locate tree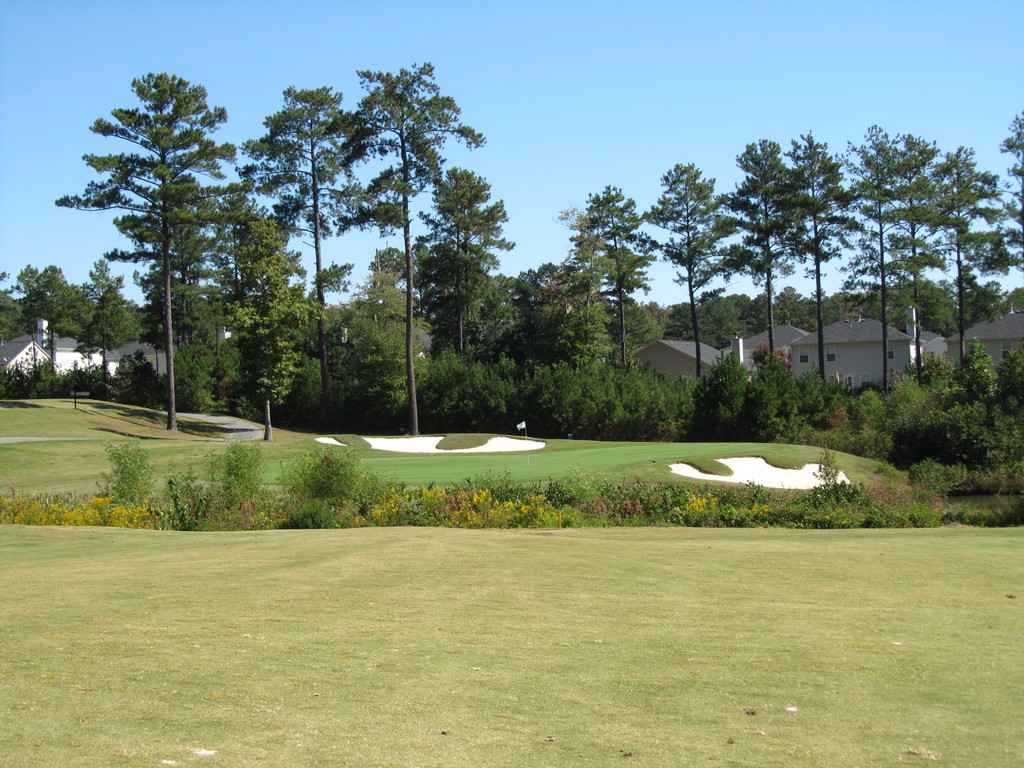
(986,111,1023,273)
